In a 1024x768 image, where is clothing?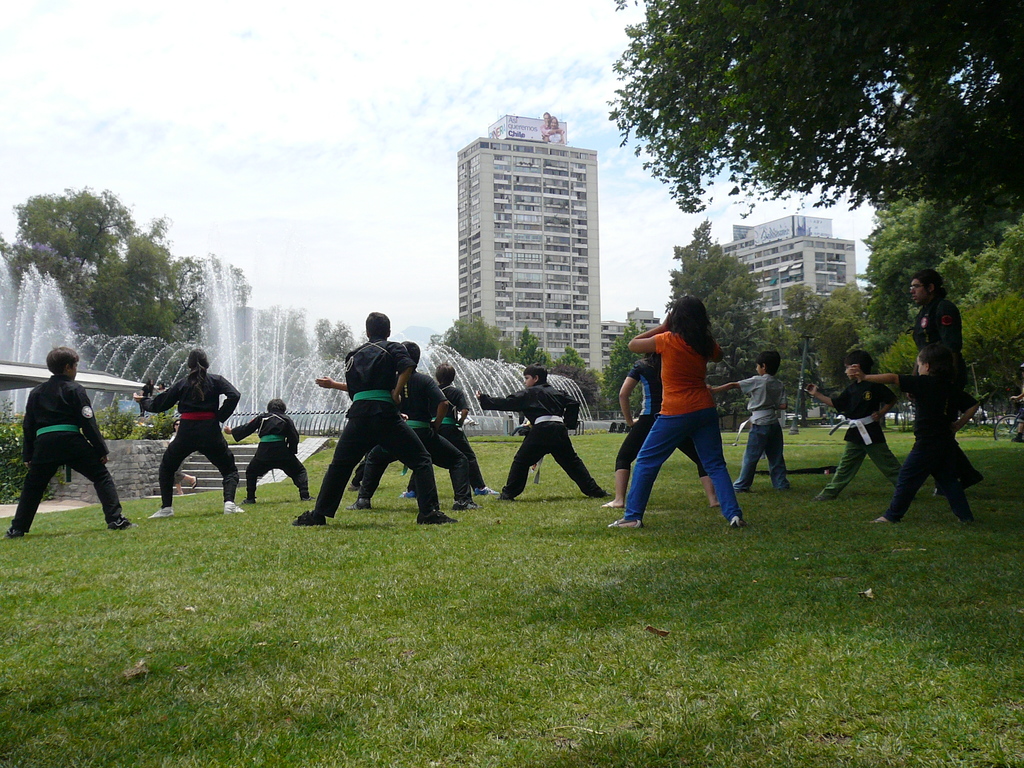
BBox(547, 132, 563, 142).
